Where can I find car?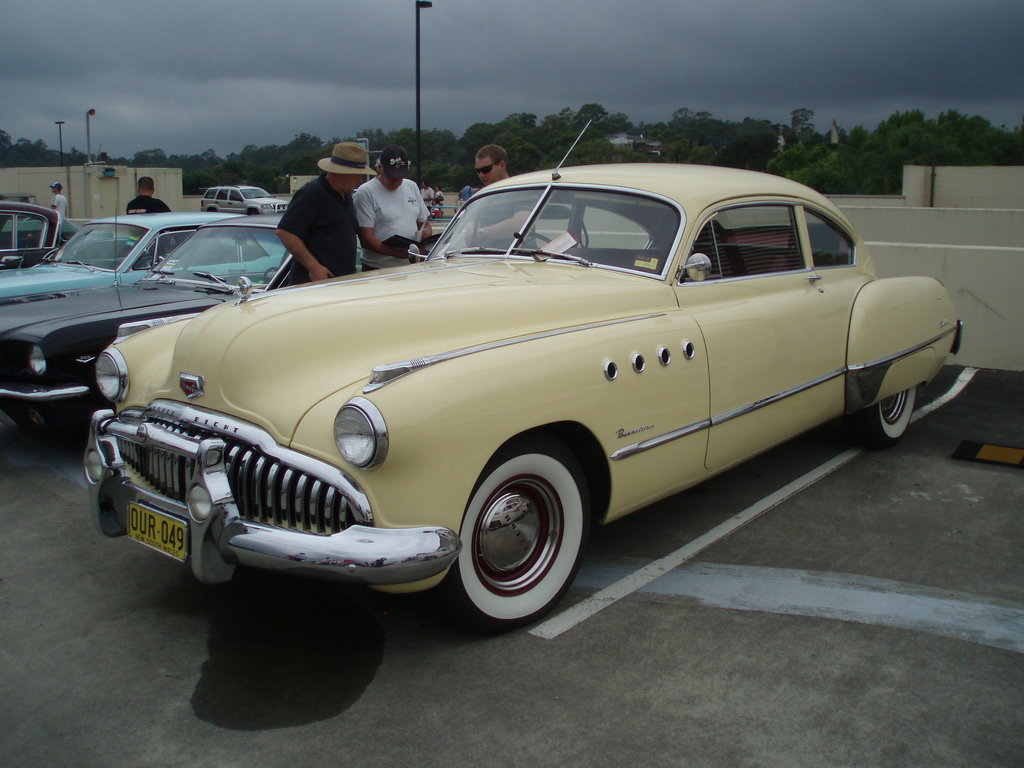
You can find it at region(74, 109, 961, 632).
